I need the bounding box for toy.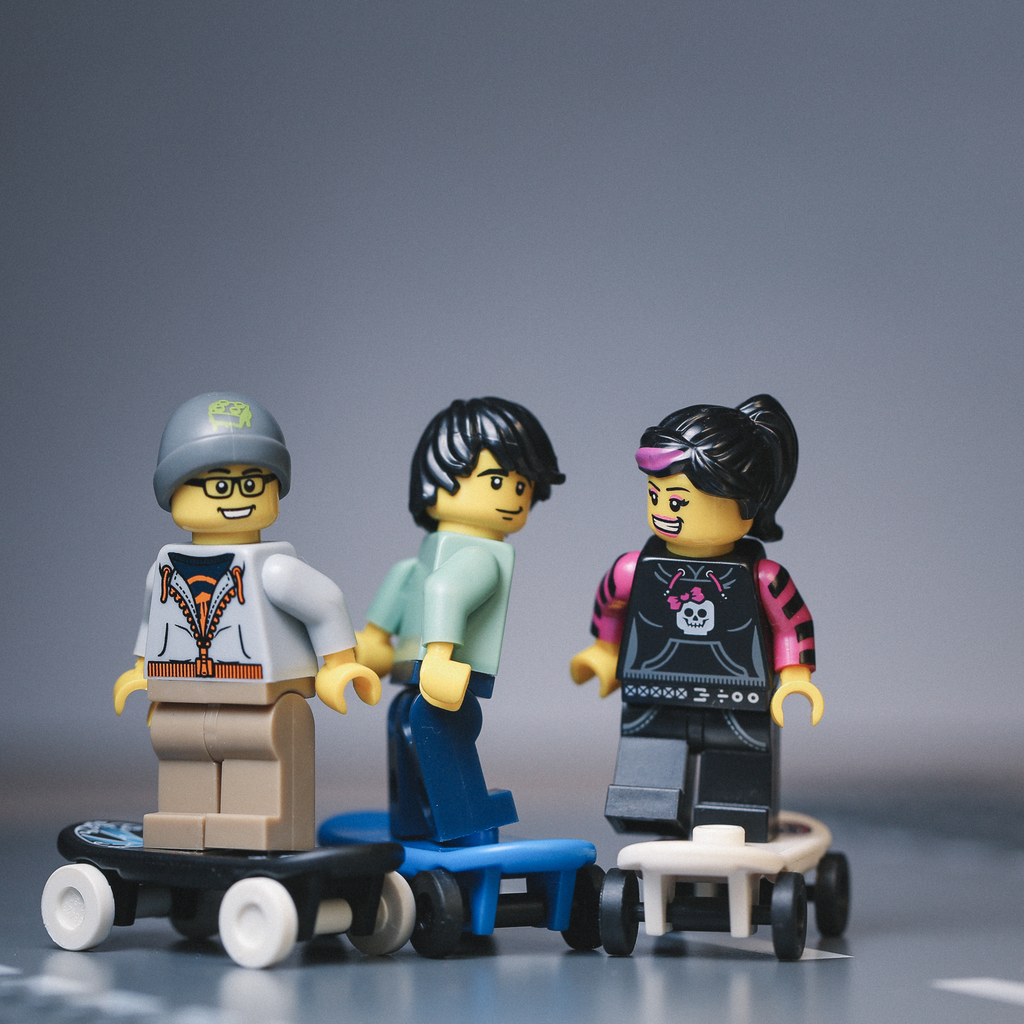
Here it is: <box>101,400,402,858</box>.
